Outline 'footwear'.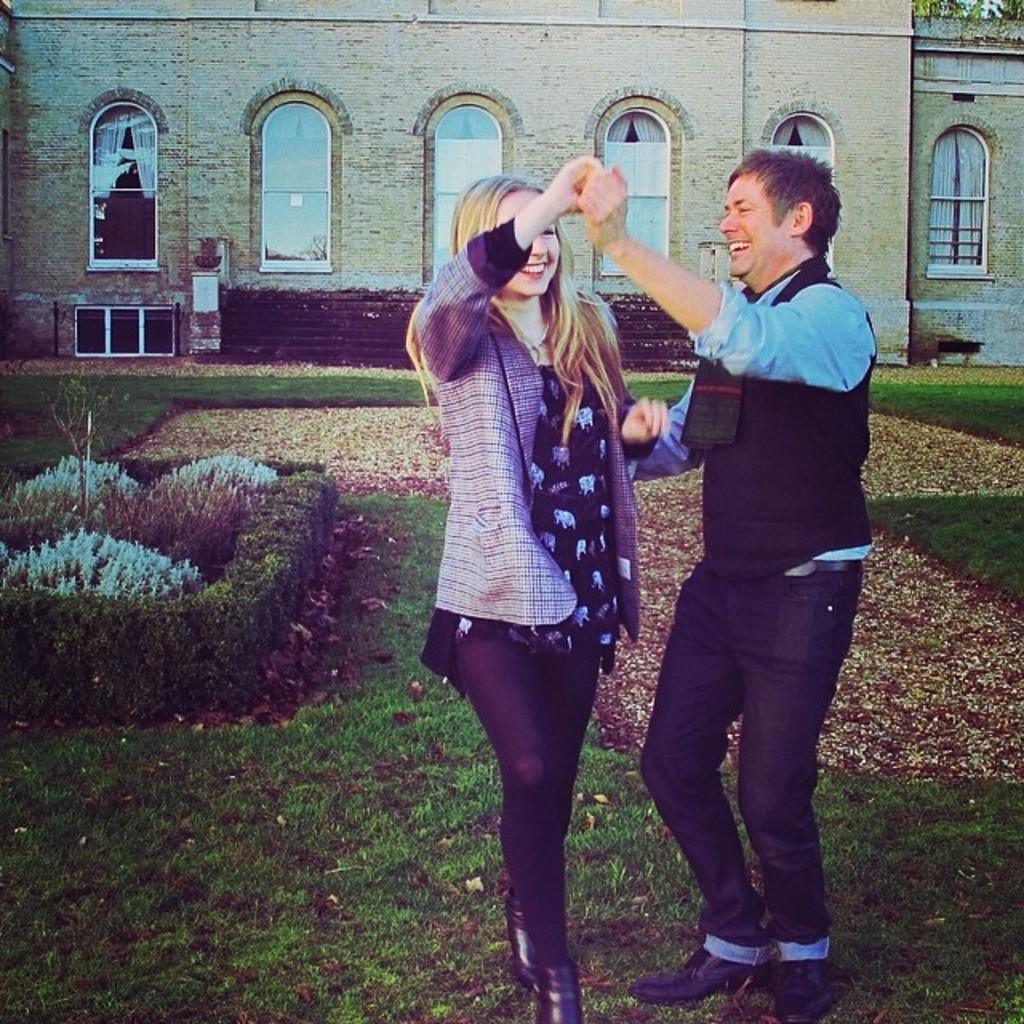
Outline: <box>539,928,592,1022</box>.
